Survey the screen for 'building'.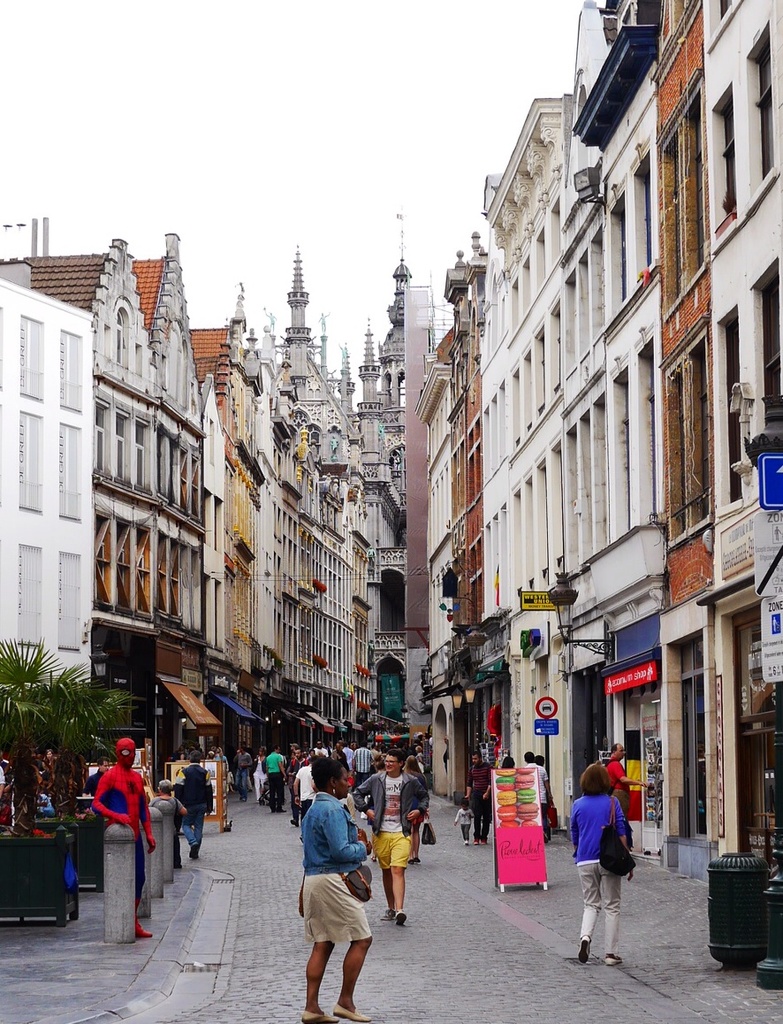
Survey found: BBox(322, 264, 421, 770).
